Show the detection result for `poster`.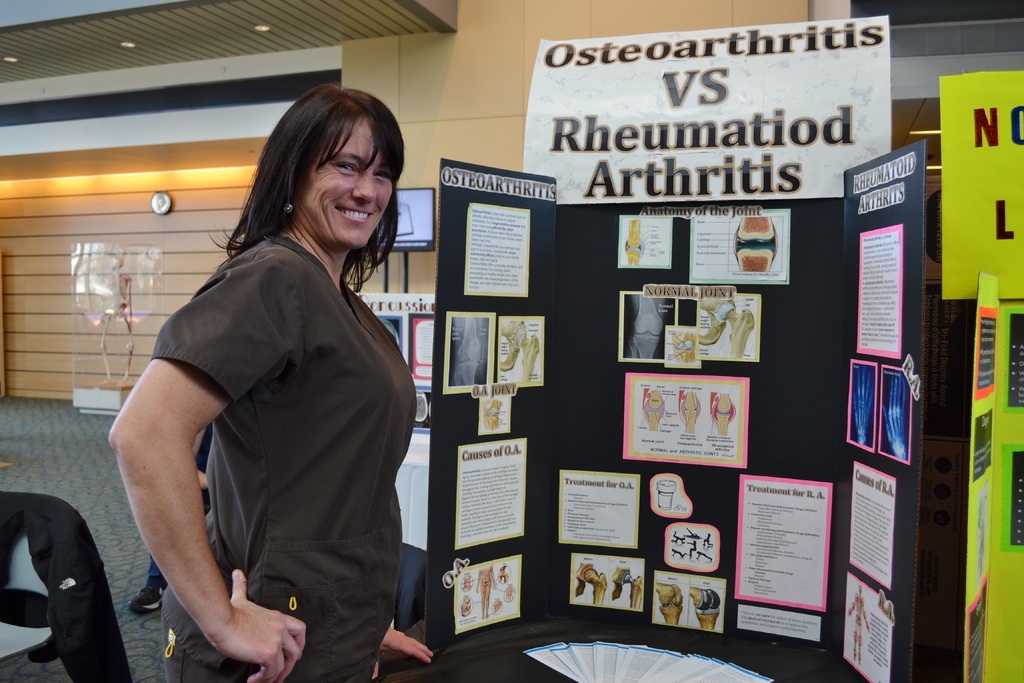
l=666, t=525, r=715, b=570.
